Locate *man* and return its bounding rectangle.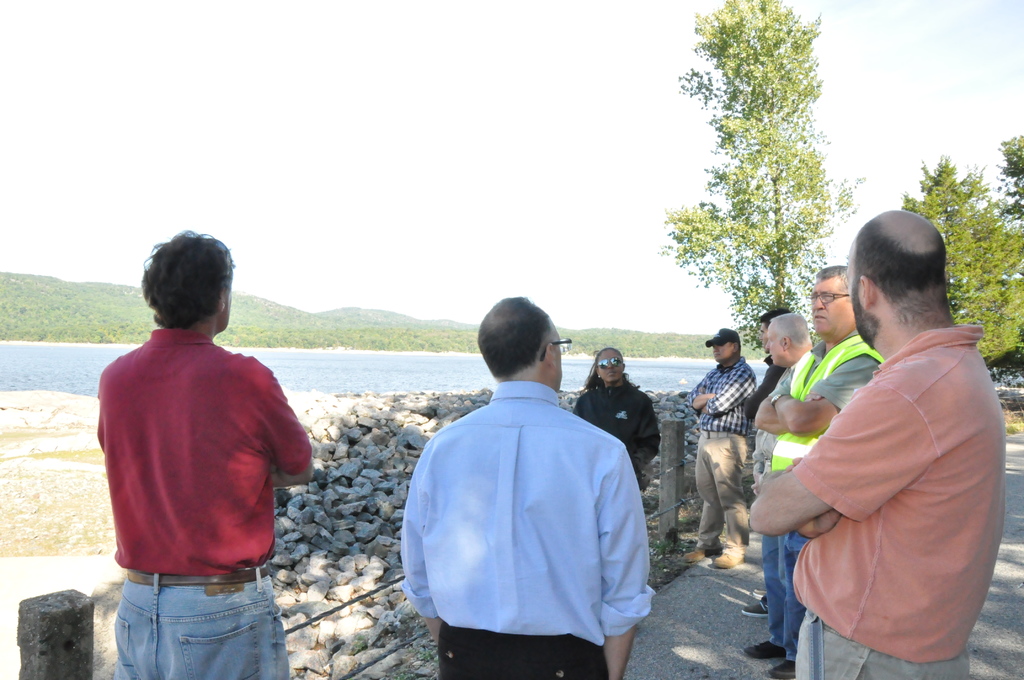
box(95, 231, 321, 679).
